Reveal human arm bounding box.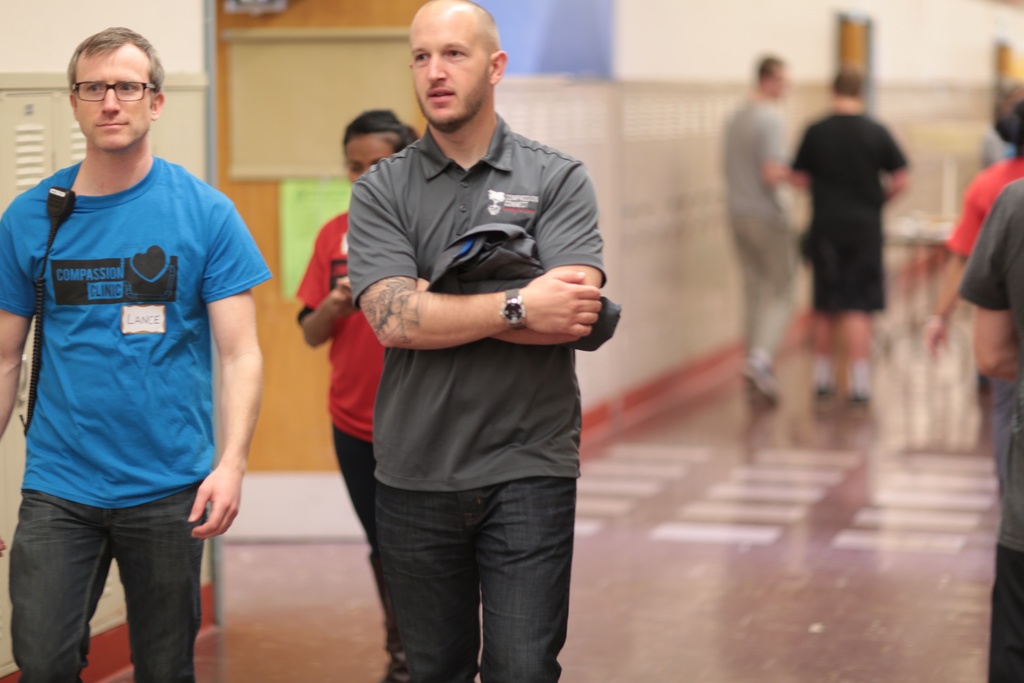
Revealed: 874/124/911/201.
